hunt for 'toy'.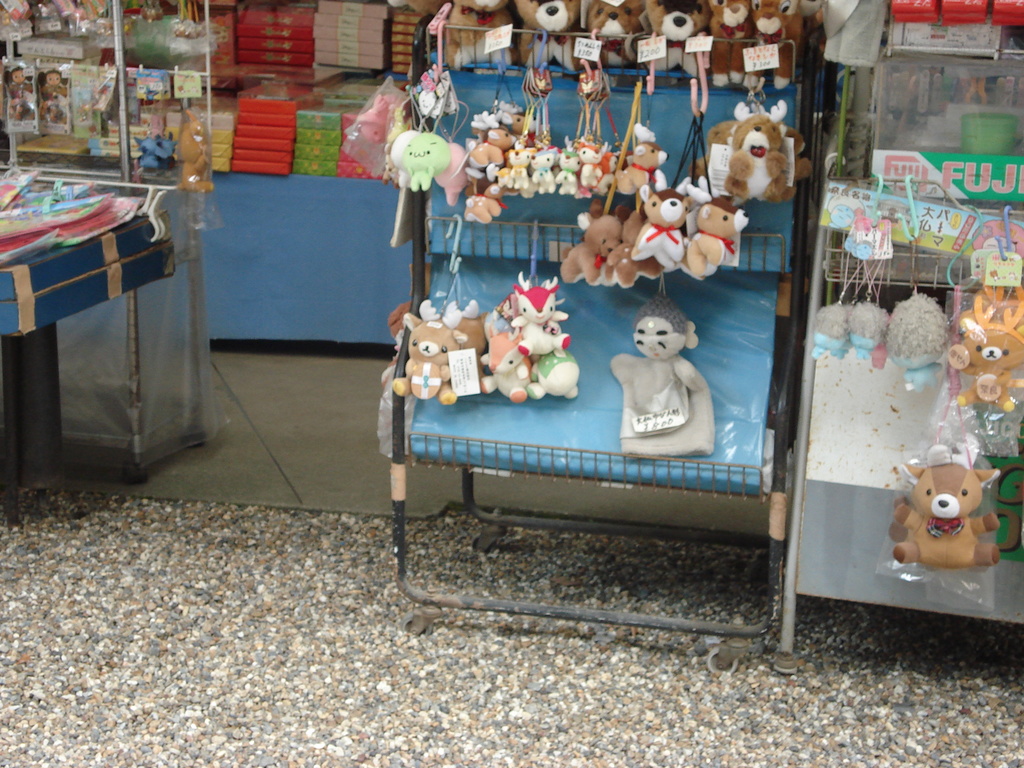
Hunted down at 705,178,726,198.
